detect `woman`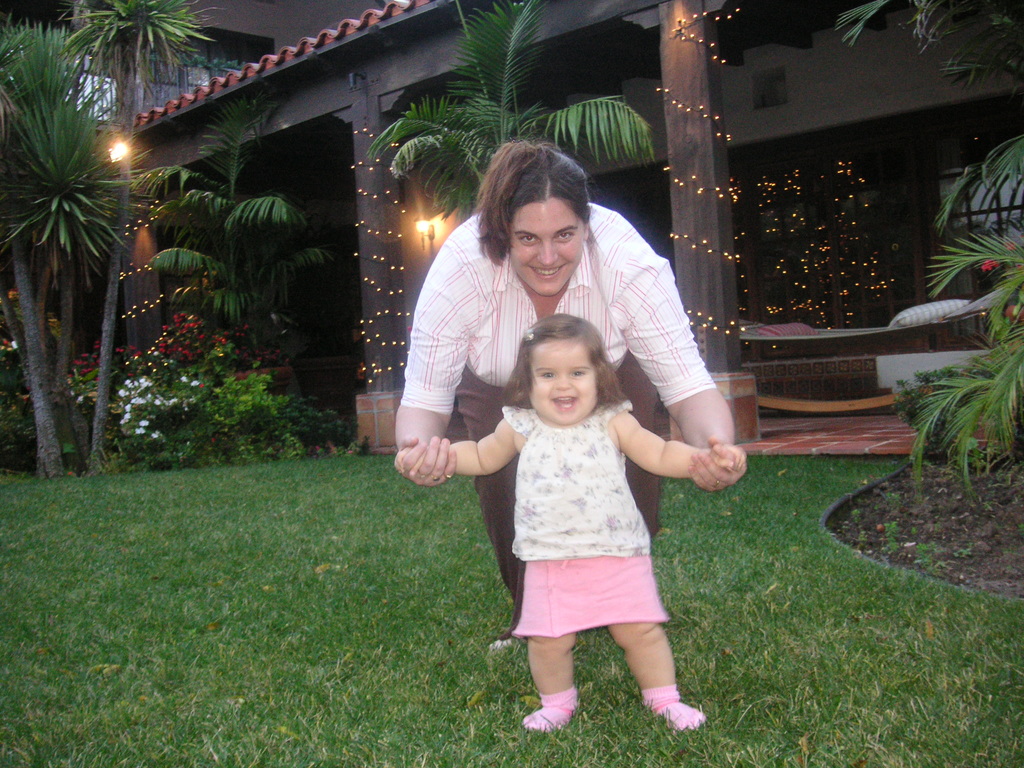
<region>394, 138, 751, 660</region>
